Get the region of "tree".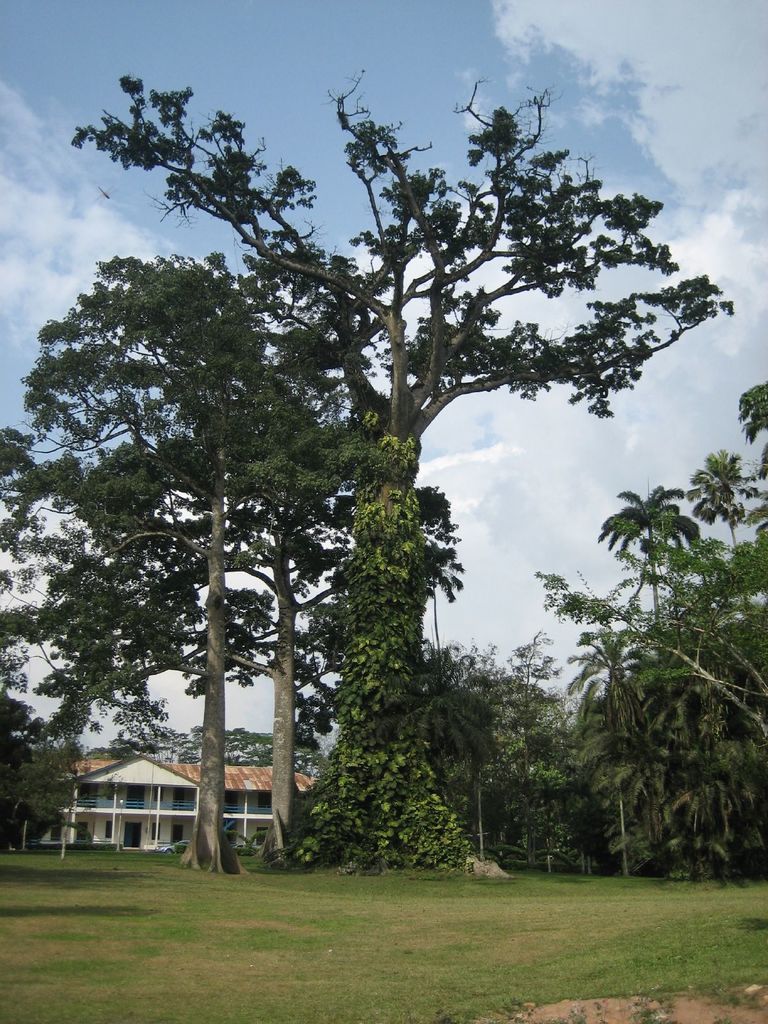
pyautogui.locateOnScreen(731, 383, 767, 460).
